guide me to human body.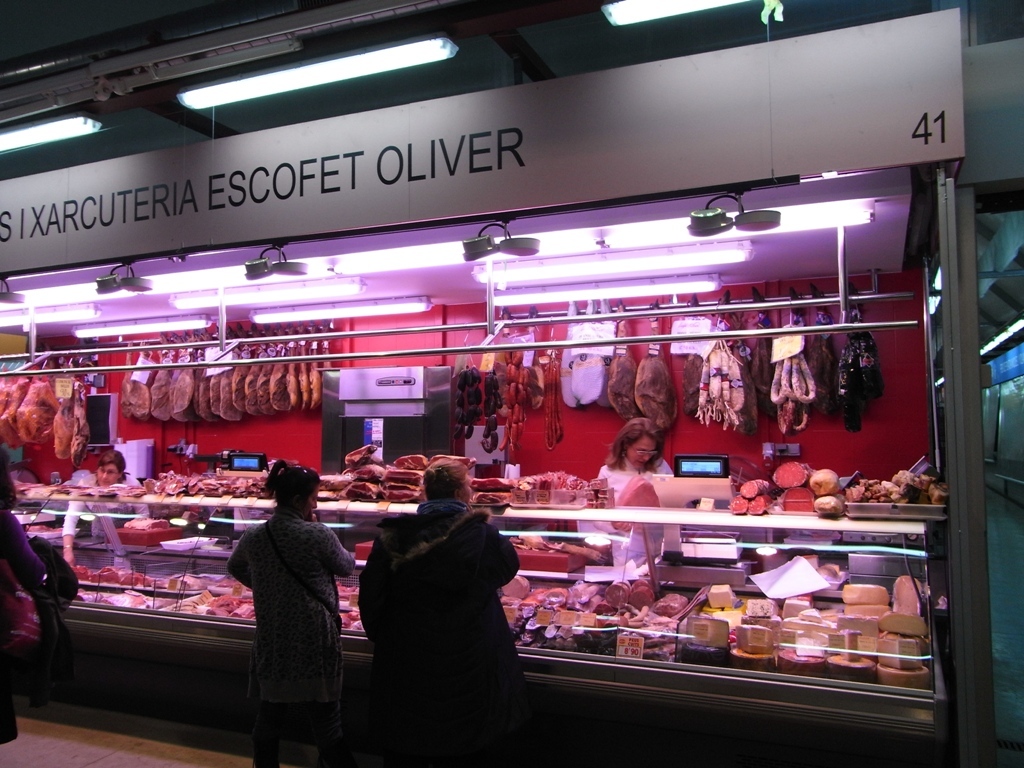
Guidance: x1=222 y1=462 x2=349 y2=753.
